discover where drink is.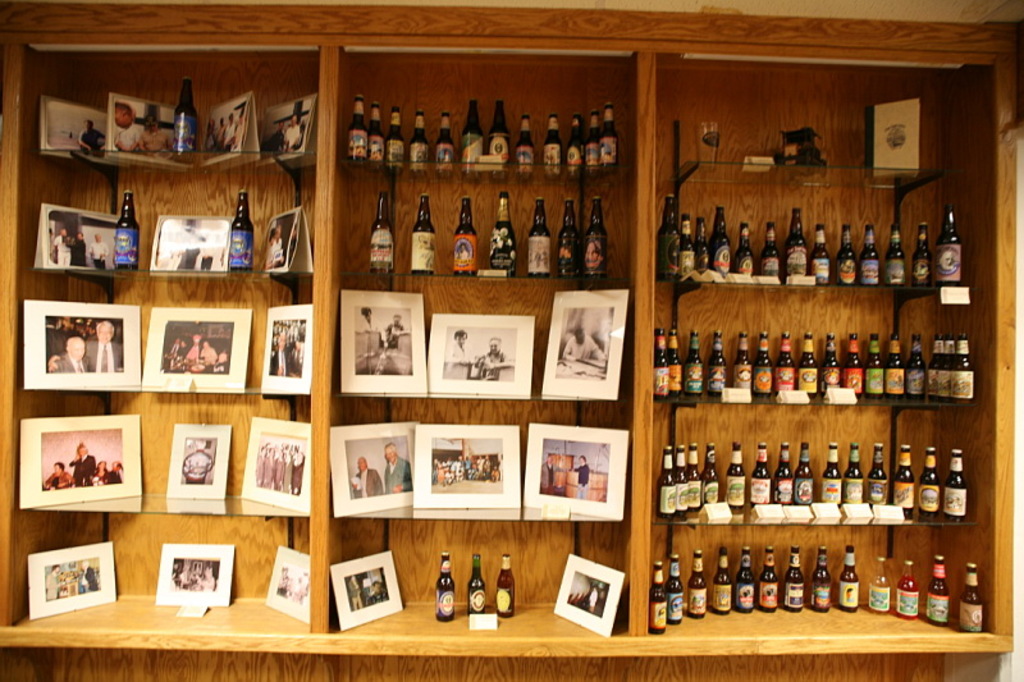
Discovered at BBox(371, 102, 383, 165).
